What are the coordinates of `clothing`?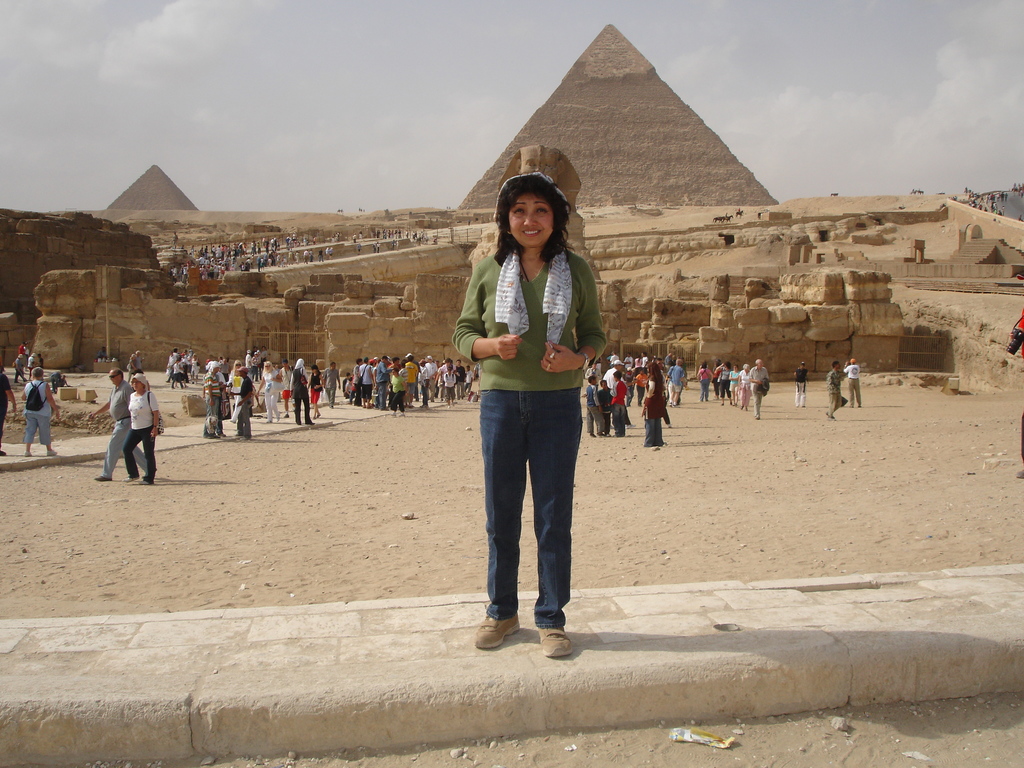
[351,361,436,408].
